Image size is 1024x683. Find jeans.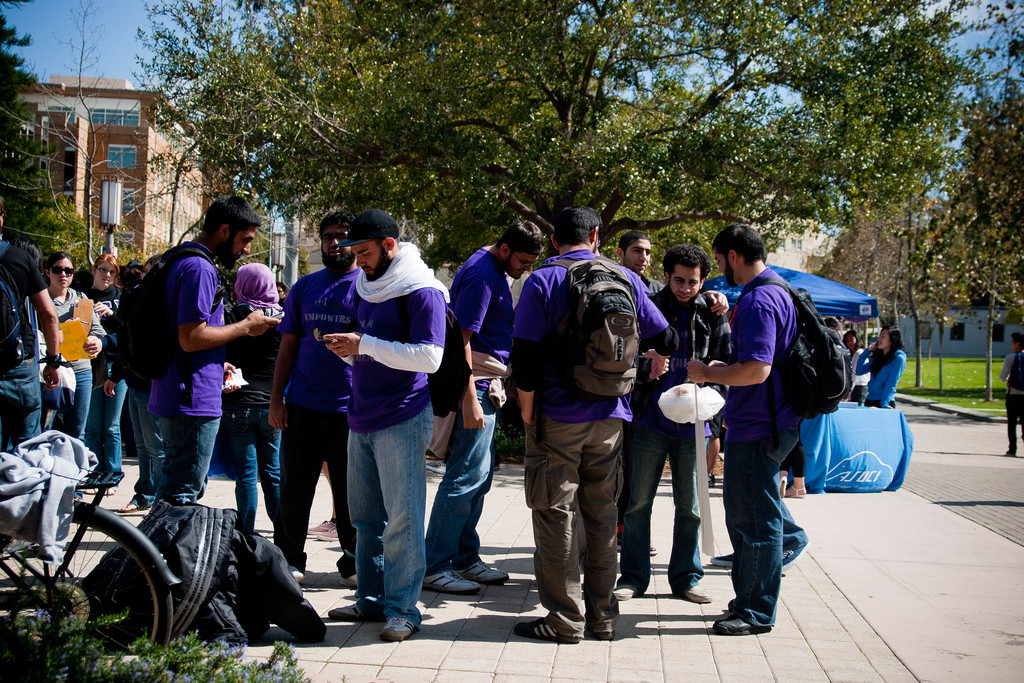
rect(87, 368, 127, 481).
